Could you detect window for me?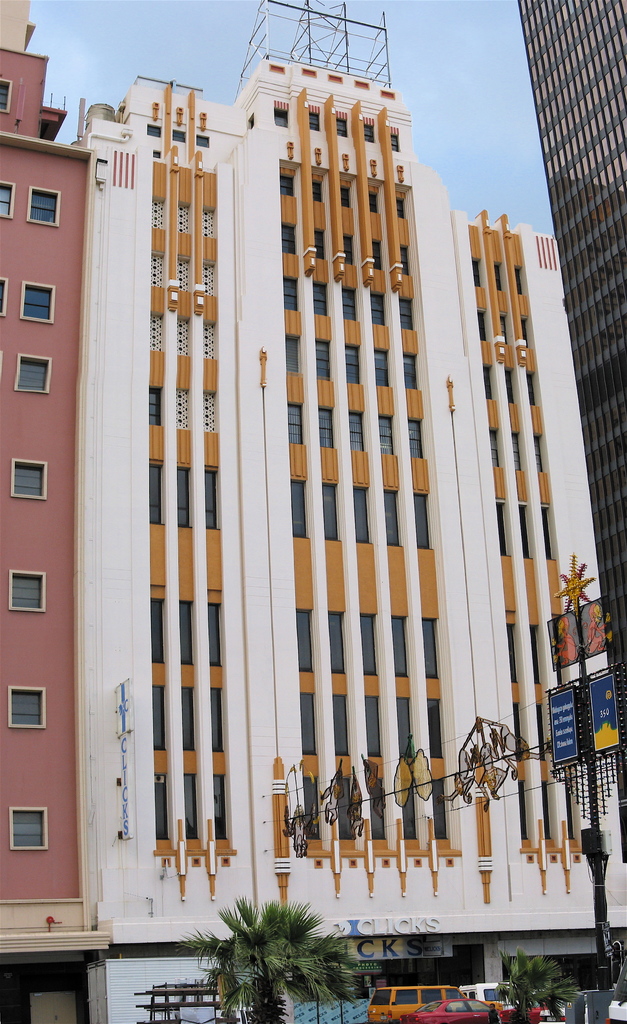
Detection result: l=432, t=782, r=444, b=840.
